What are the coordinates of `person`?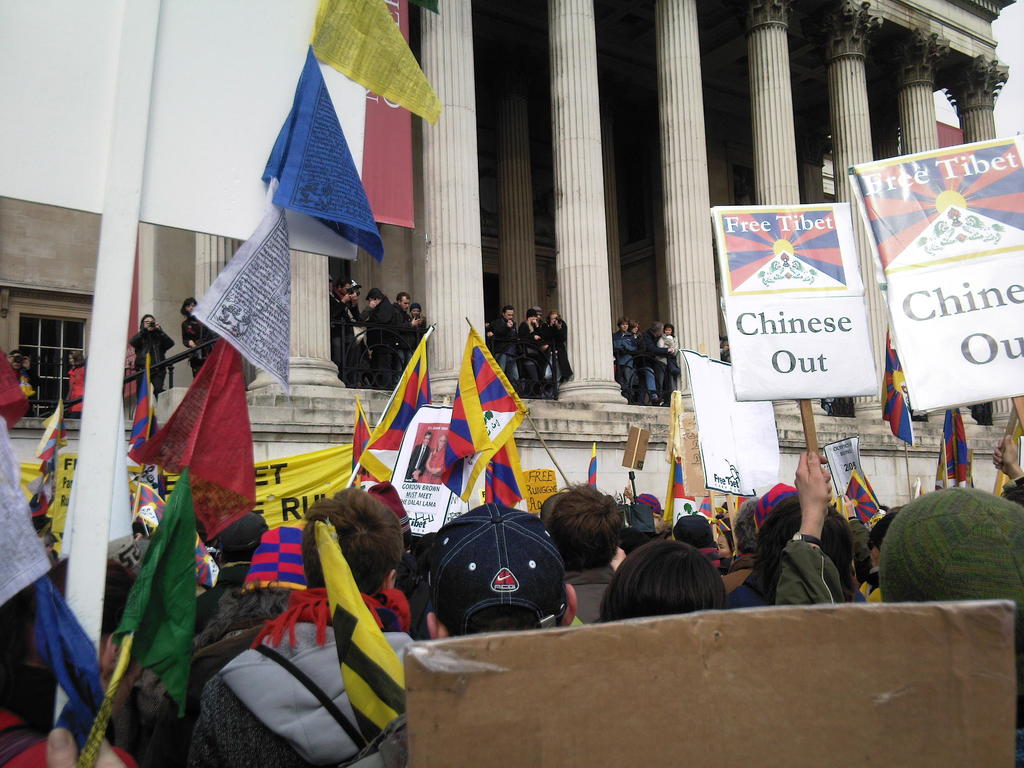
bbox=[718, 332, 731, 364].
